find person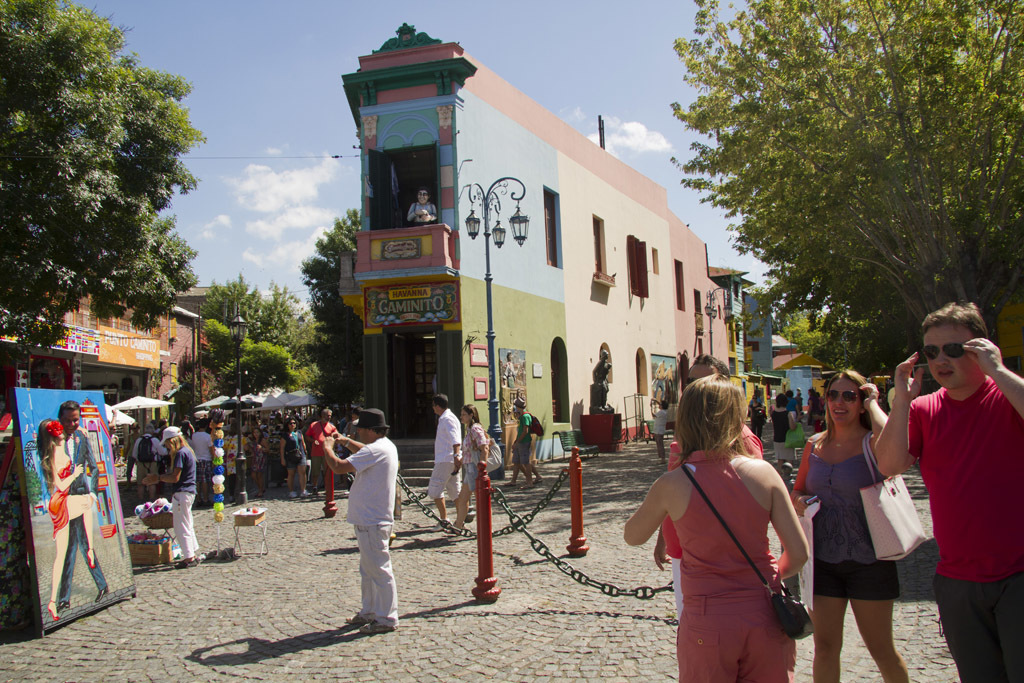
(45, 423, 95, 618)
